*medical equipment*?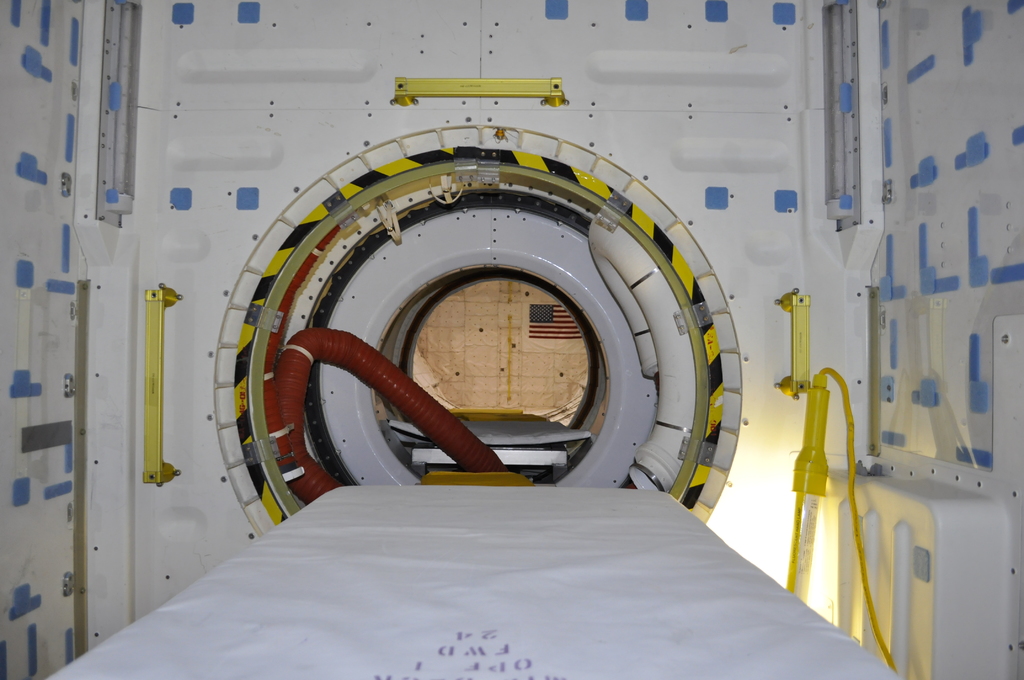
crop(50, 480, 909, 679)
